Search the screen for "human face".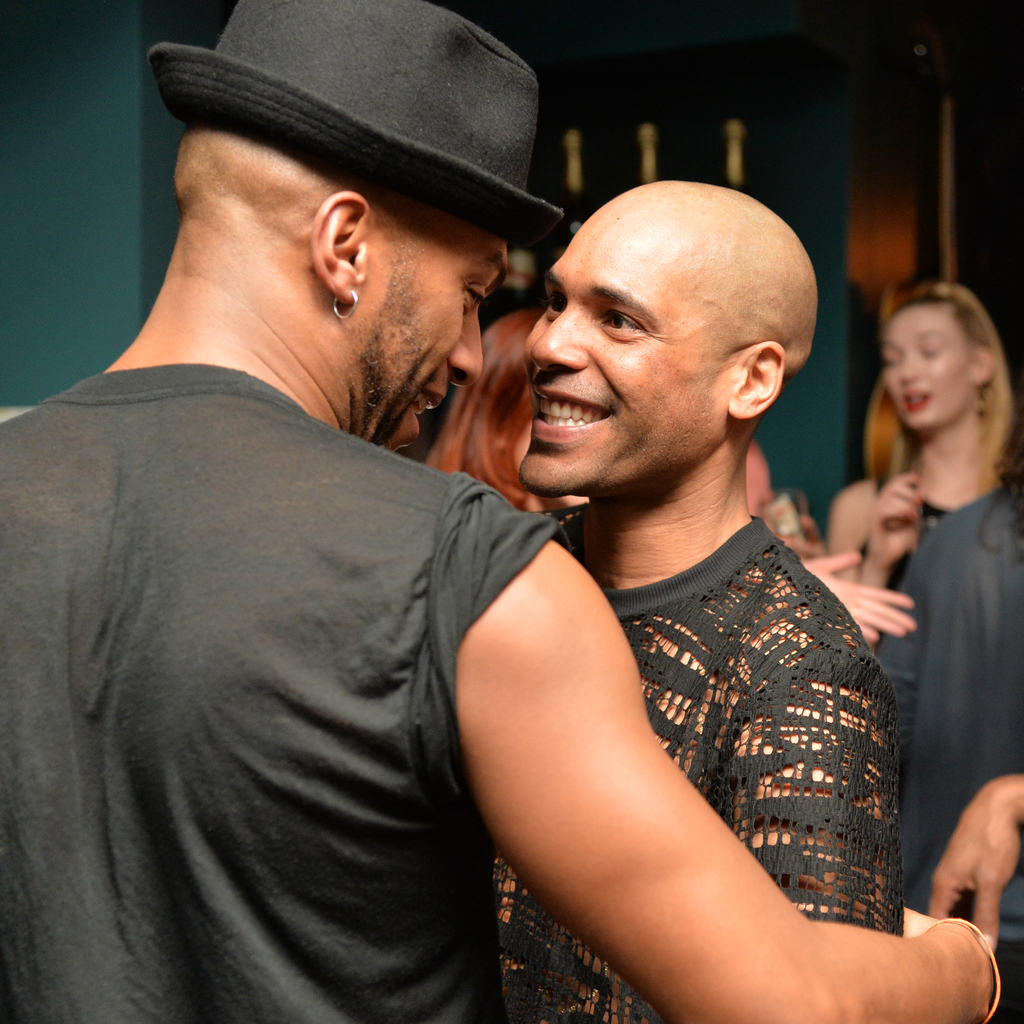
Found at 507, 211, 741, 498.
